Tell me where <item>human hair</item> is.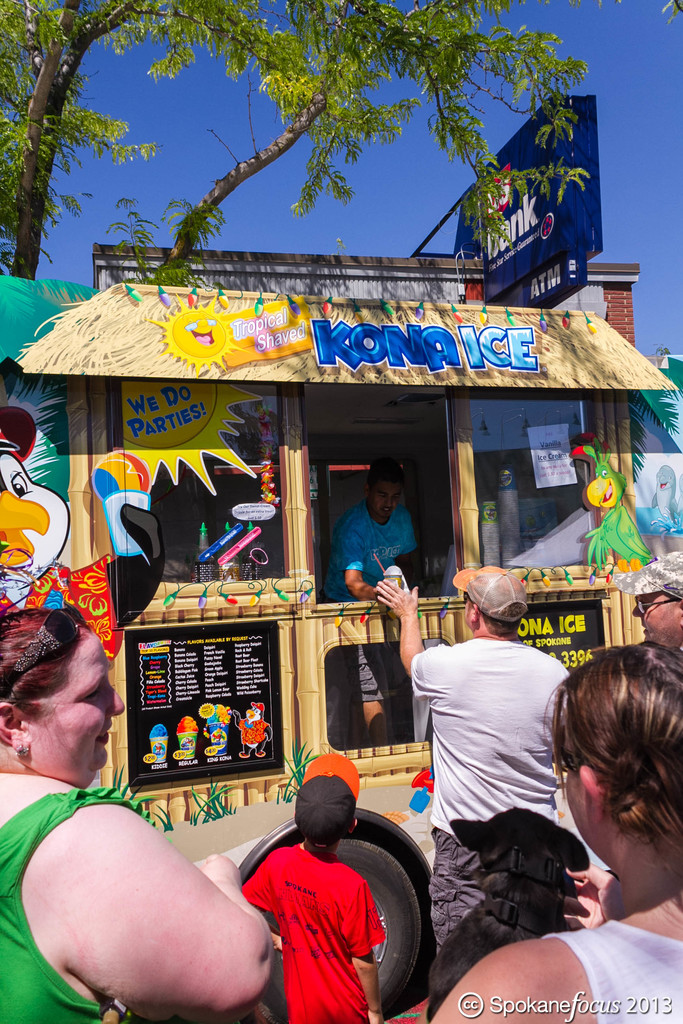
<item>human hair</item> is at (474, 599, 527, 636).
